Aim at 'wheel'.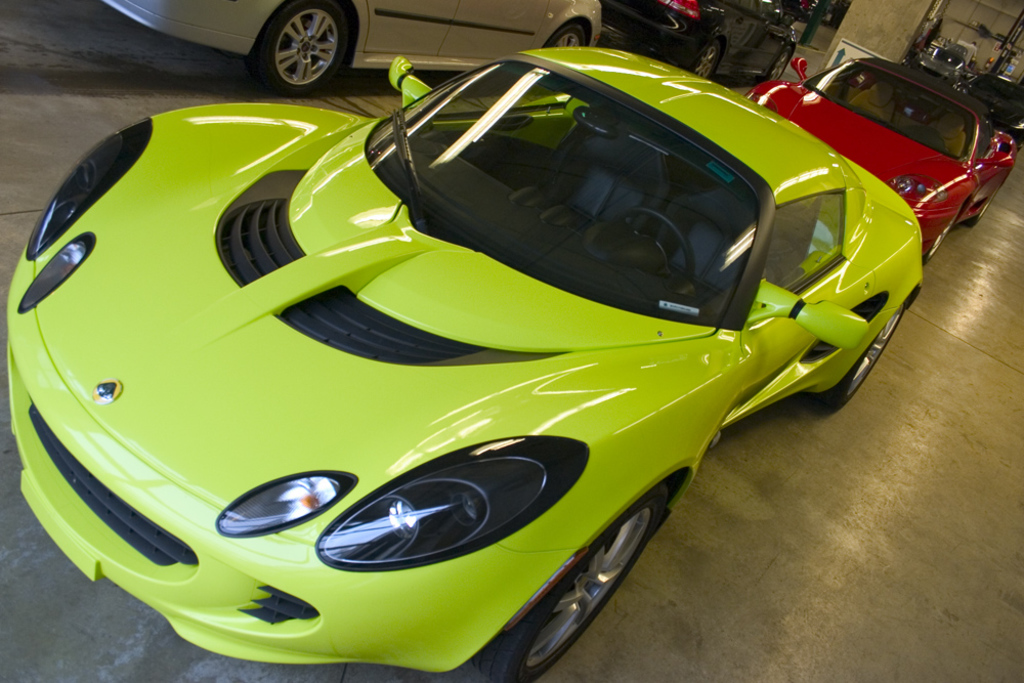
Aimed at [left=923, top=204, right=964, bottom=263].
